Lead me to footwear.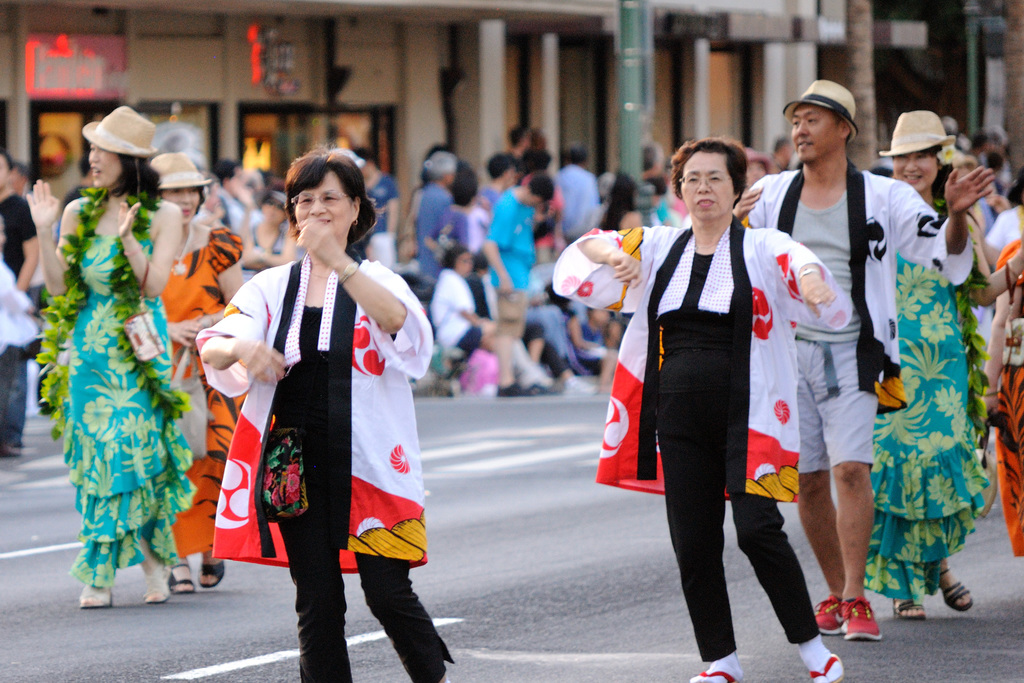
Lead to rect(201, 555, 226, 593).
